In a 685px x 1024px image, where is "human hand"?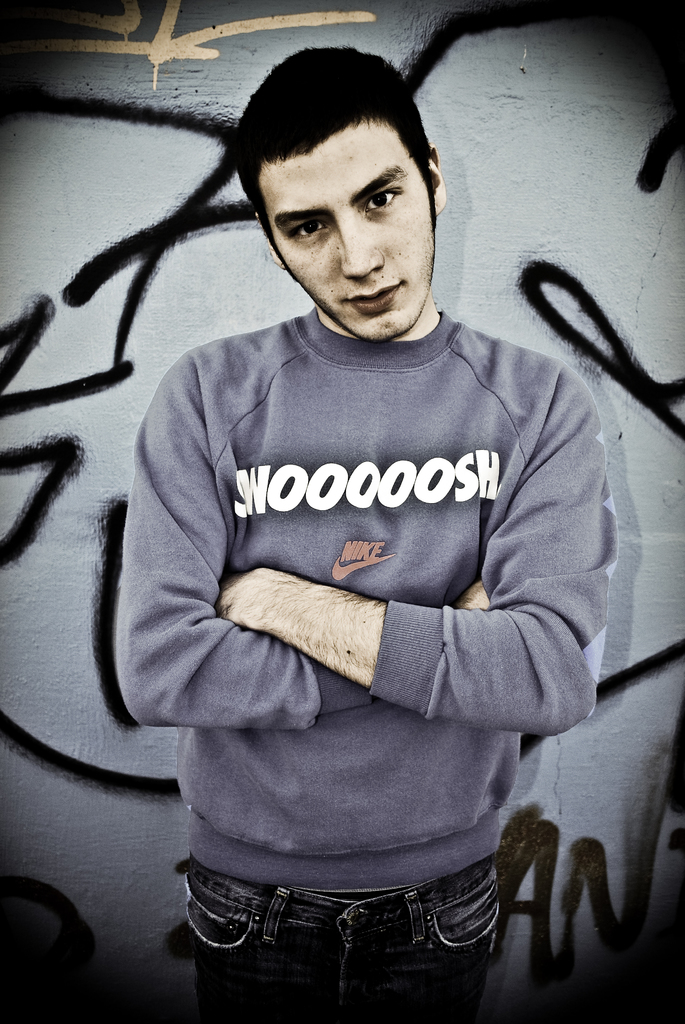
box(456, 582, 489, 614).
